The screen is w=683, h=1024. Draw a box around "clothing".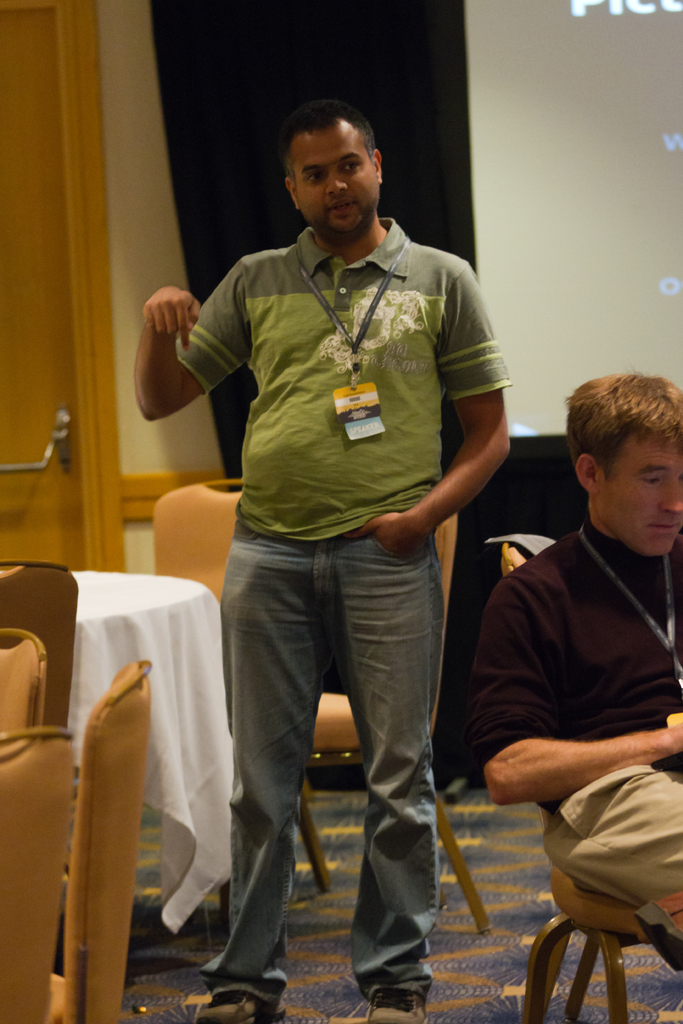
Rect(470, 521, 682, 948).
